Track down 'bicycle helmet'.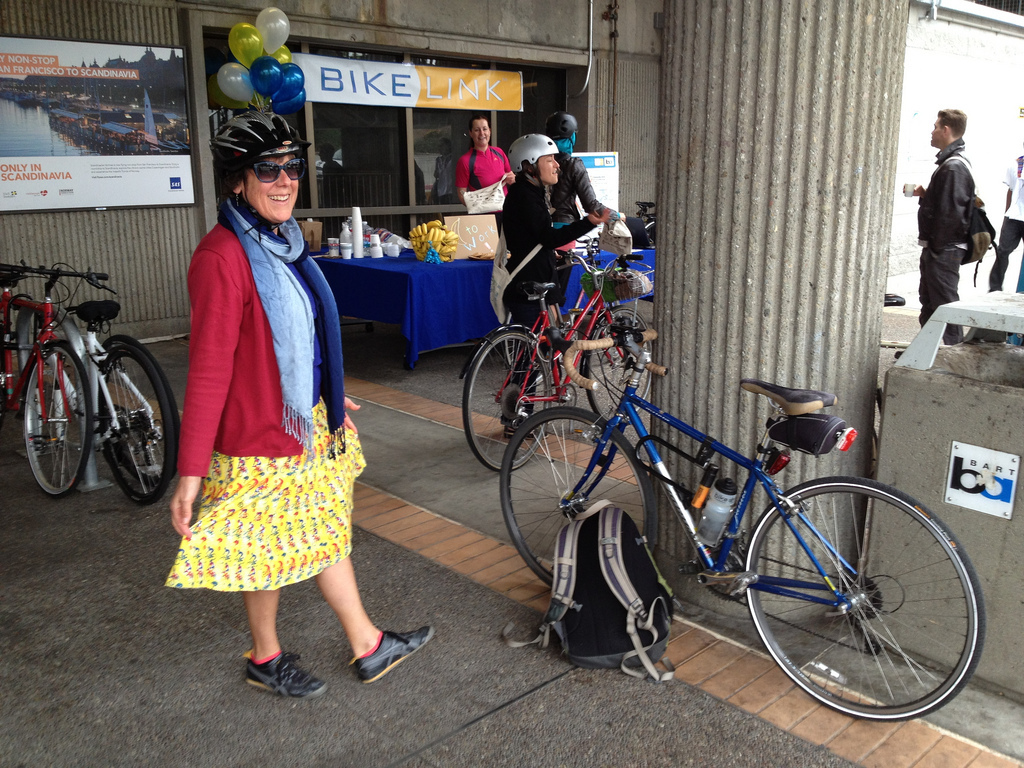
Tracked to region(506, 130, 548, 173).
